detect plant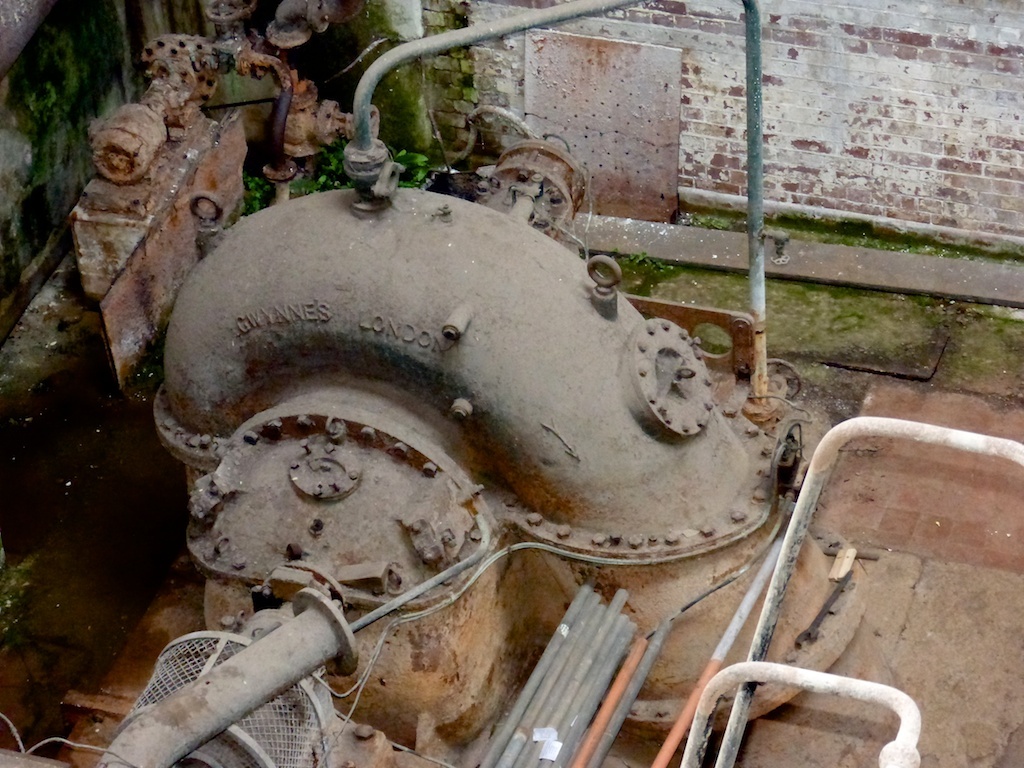
[386, 131, 436, 191]
